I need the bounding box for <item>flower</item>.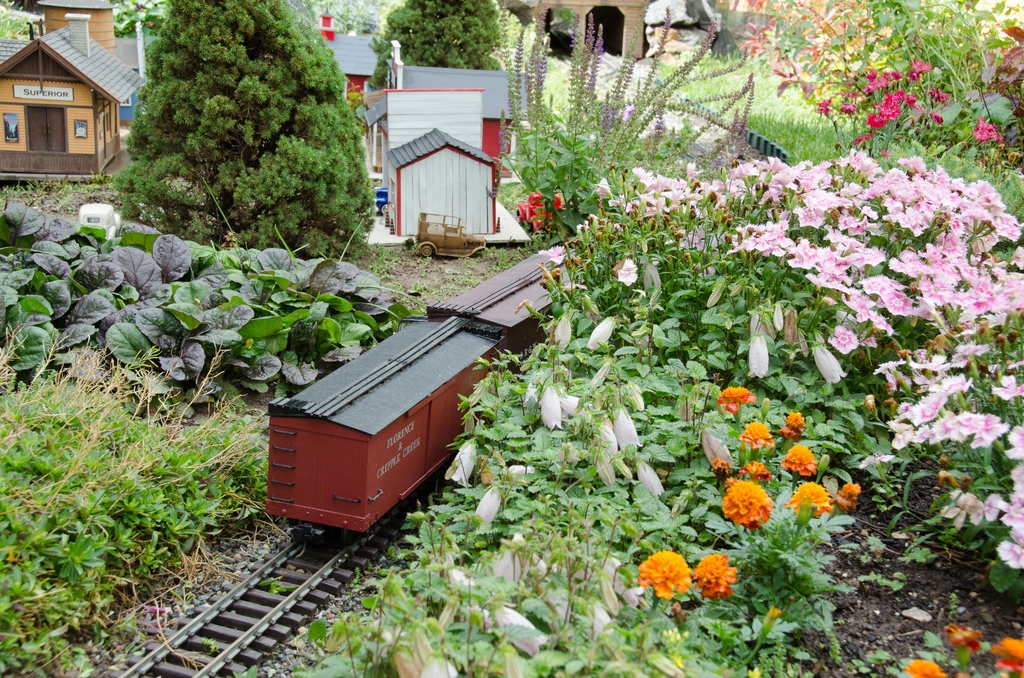
Here it is: bbox(724, 476, 769, 522).
